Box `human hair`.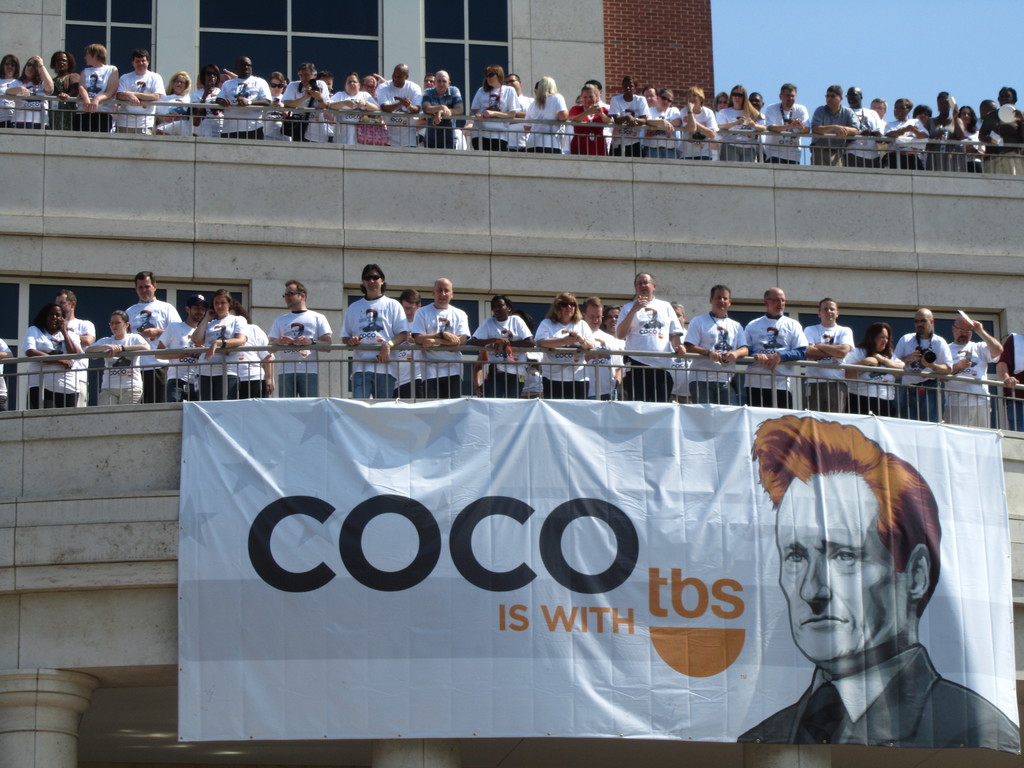
BBox(685, 84, 703, 106).
